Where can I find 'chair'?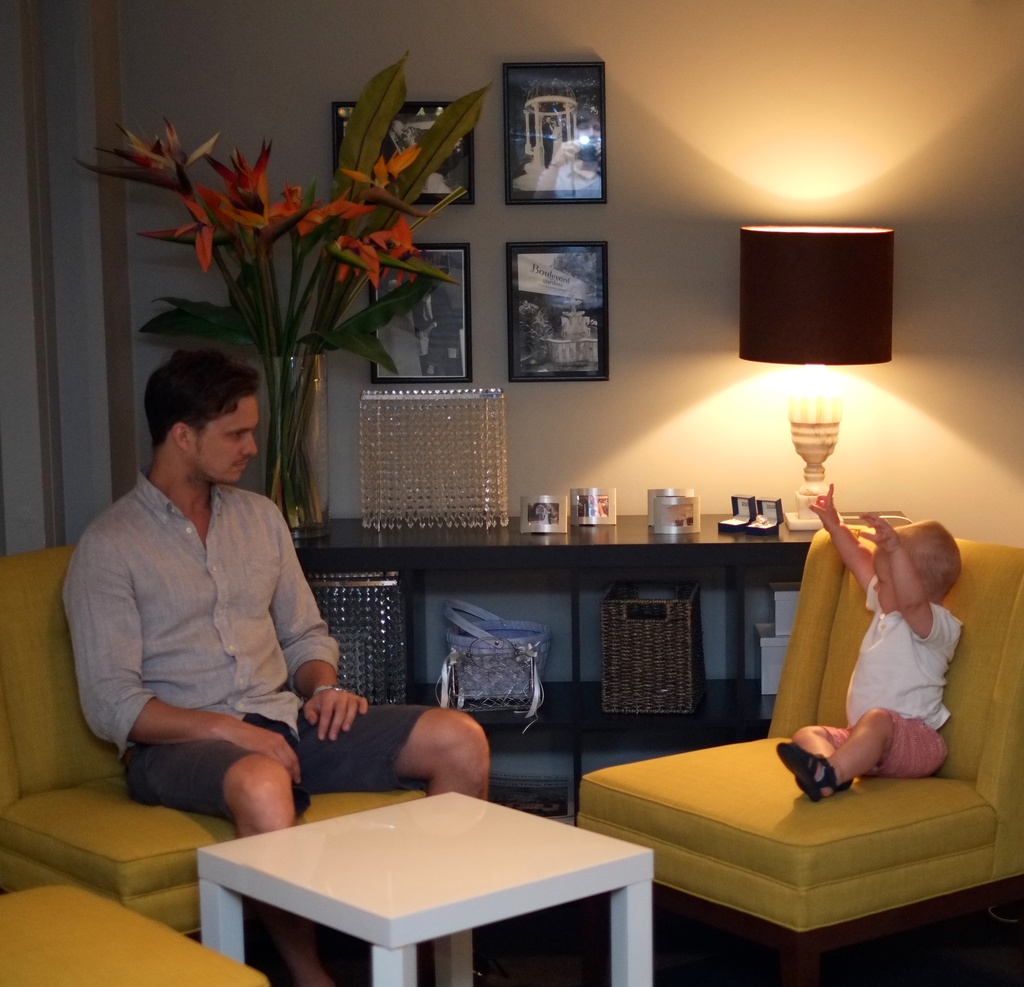
You can find it at detection(577, 517, 1023, 983).
